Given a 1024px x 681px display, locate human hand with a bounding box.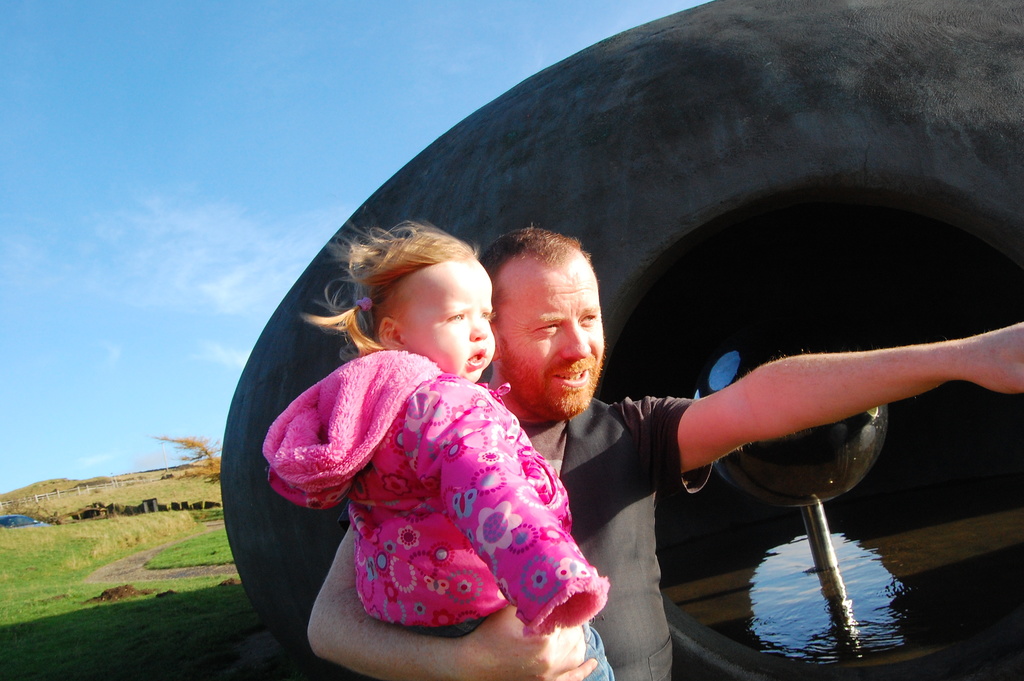
Located: bbox(964, 320, 1023, 395).
